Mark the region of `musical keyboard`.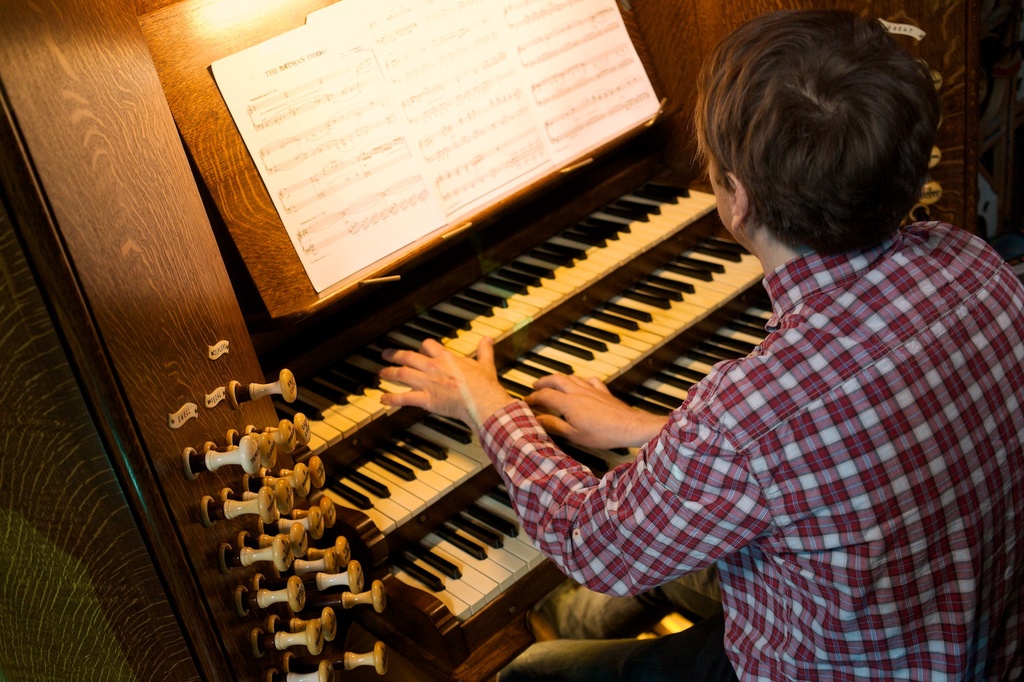
Region: {"x1": 322, "y1": 223, "x2": 768, "y2": 555}.
